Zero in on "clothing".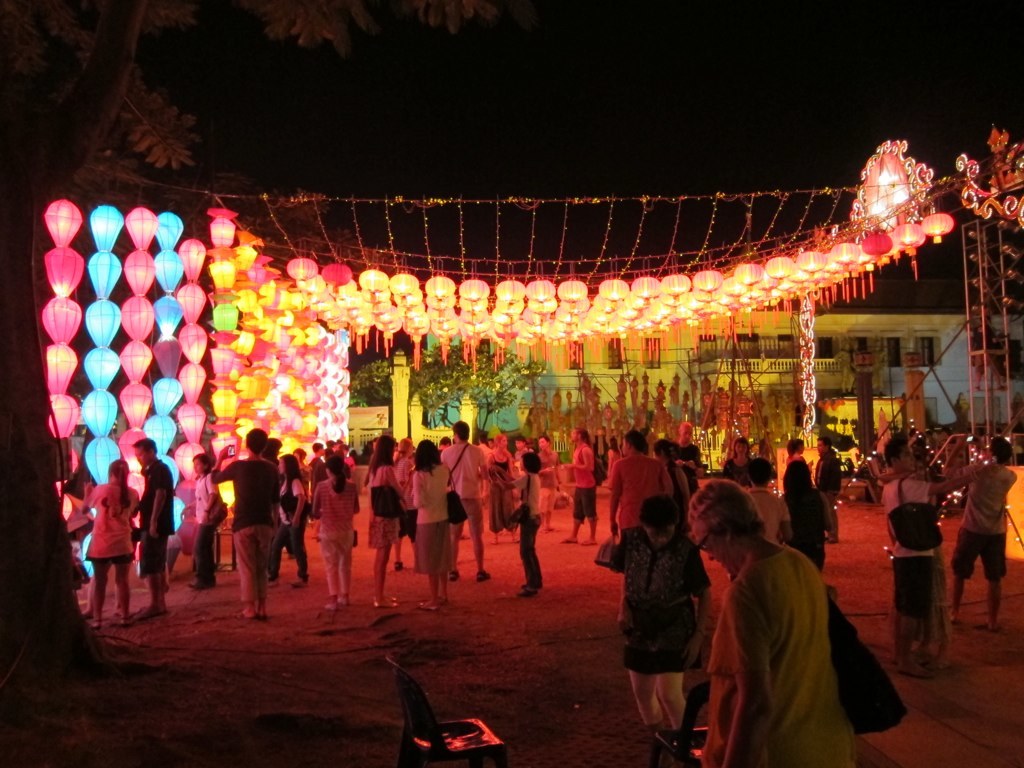
Zeroed in: left=787, top=489, right=822, bottom=574.
